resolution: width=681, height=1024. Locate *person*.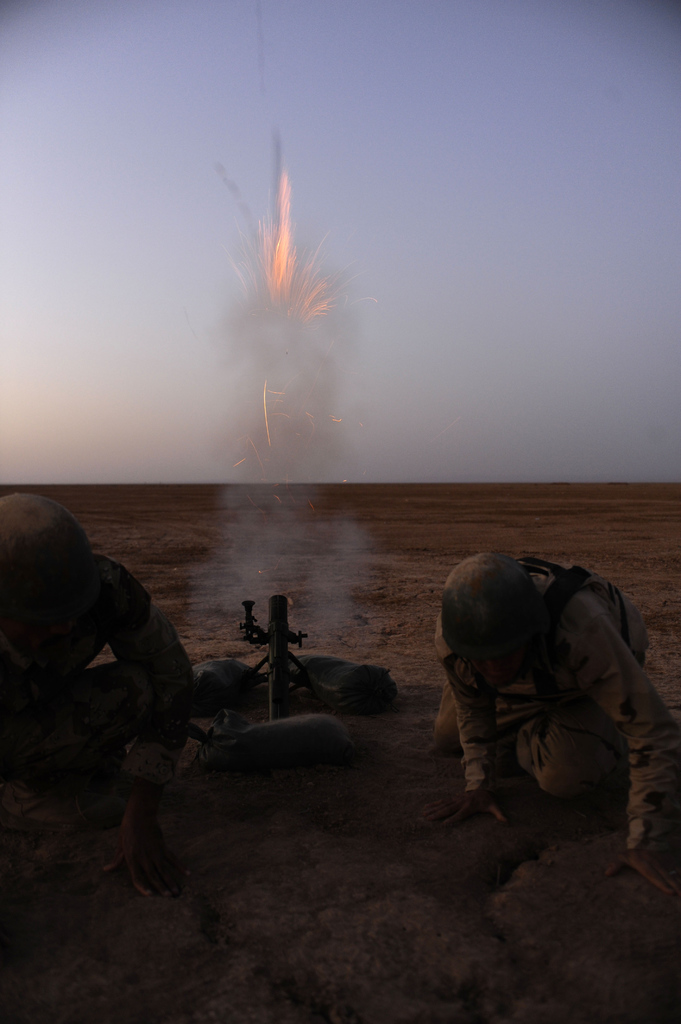
0/480/202/822.
